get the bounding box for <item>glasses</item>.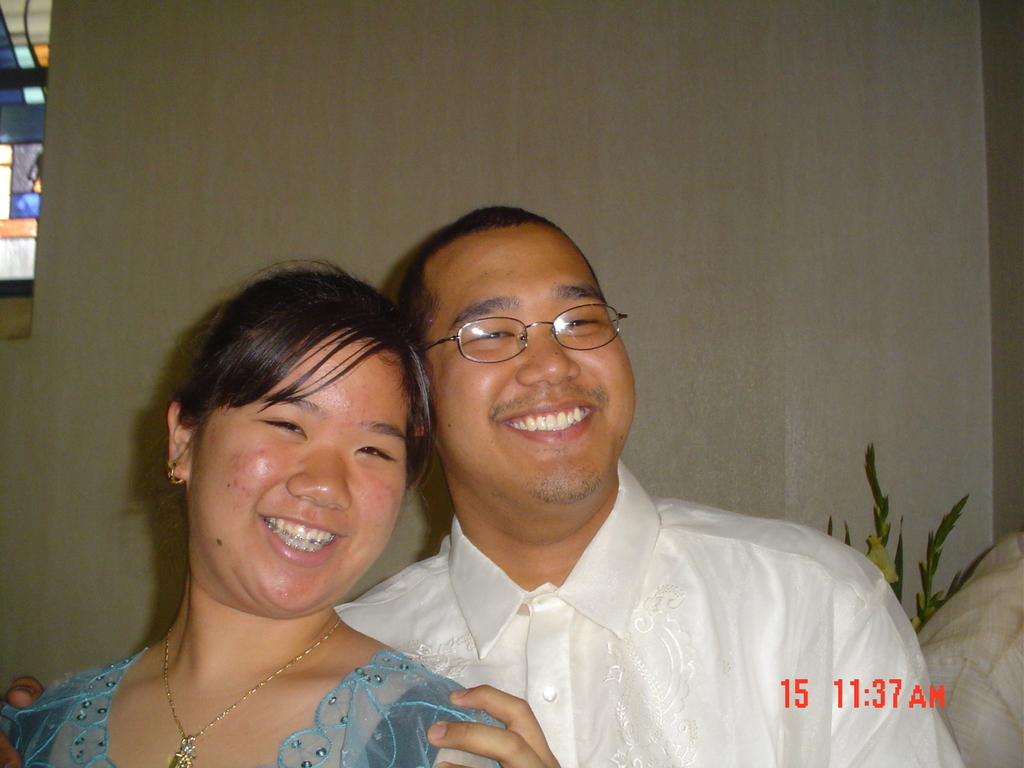
412:298:626:376.
